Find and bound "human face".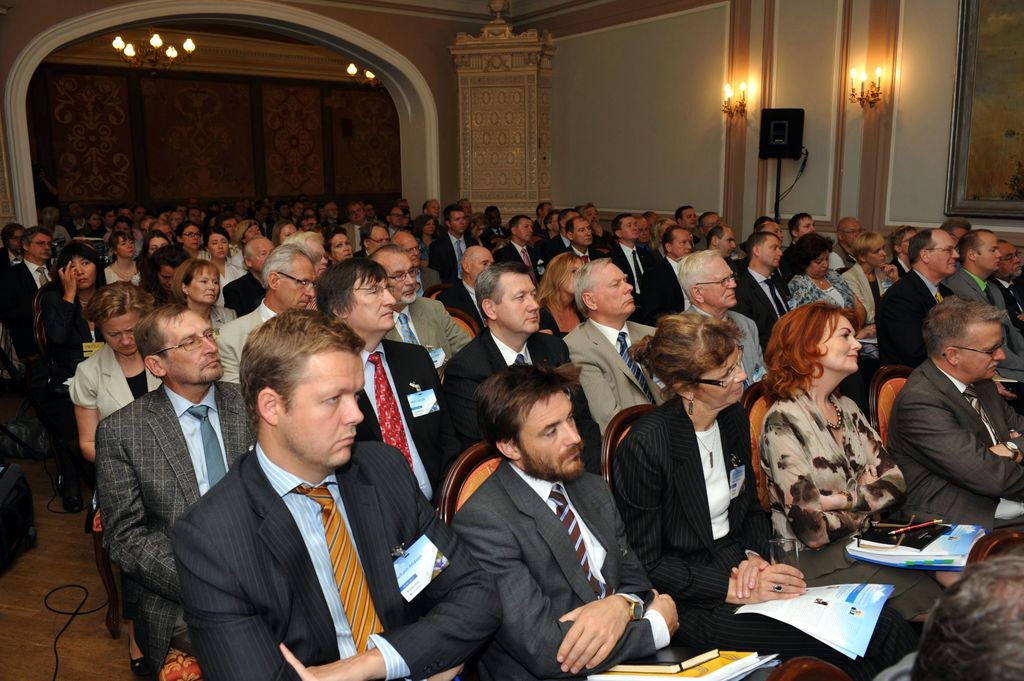
Bound: locate(703, 255, 739, 309).
